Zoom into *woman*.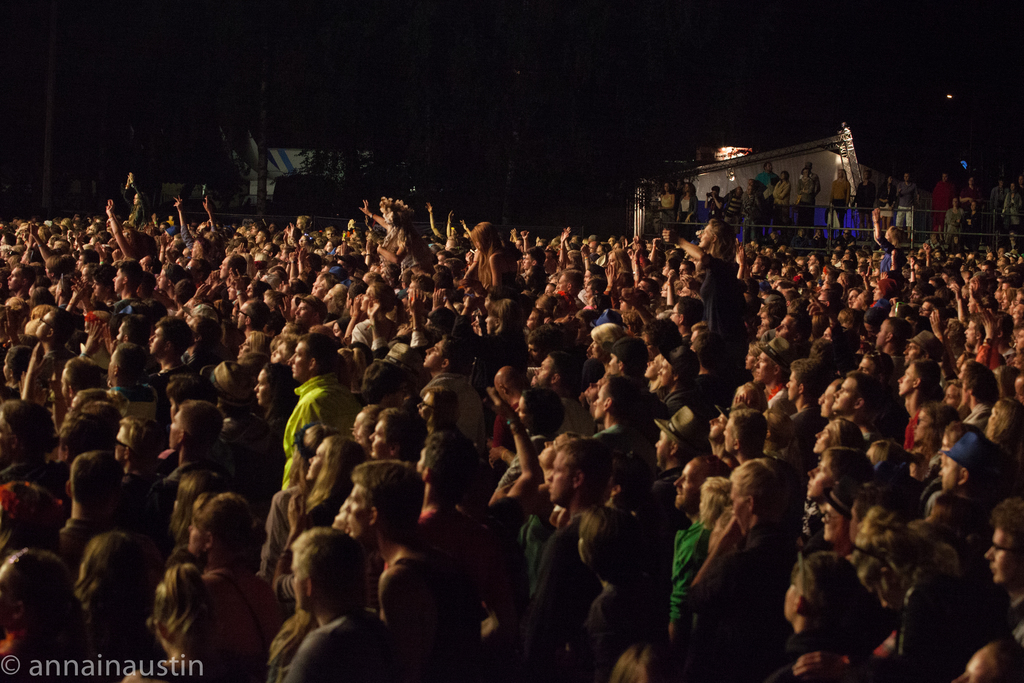
Zoom target: (x1=856, y1=169, x2=876, y2=243).
